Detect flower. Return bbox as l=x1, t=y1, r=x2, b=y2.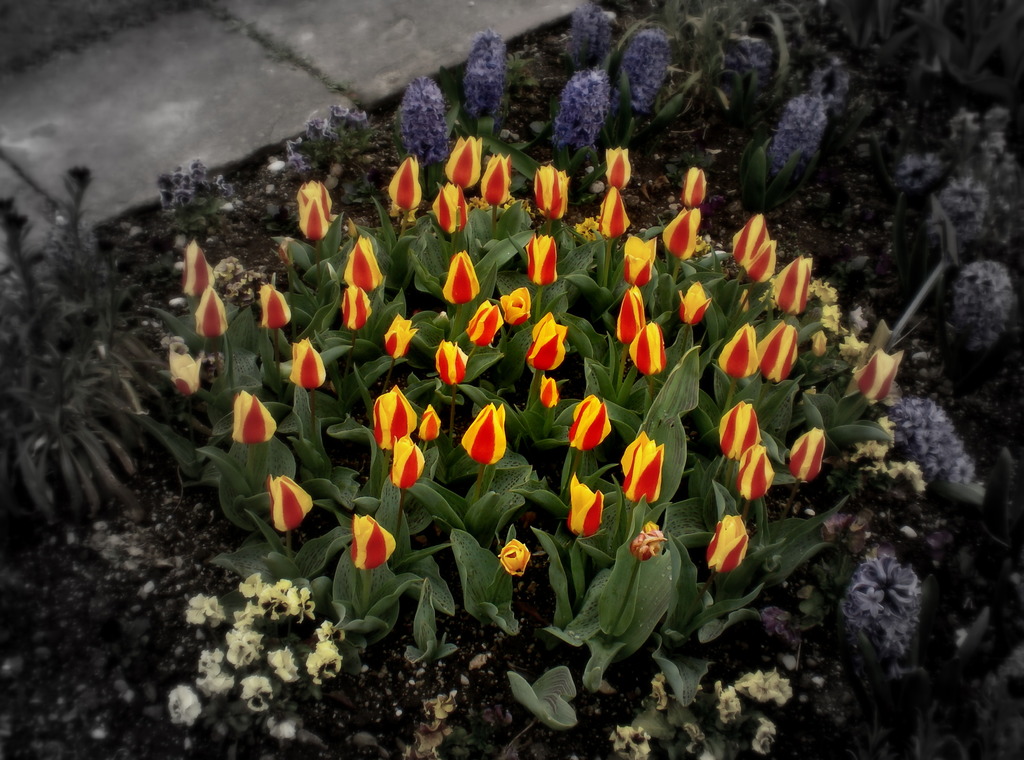
l=741, t=238, r=778, b=285.
